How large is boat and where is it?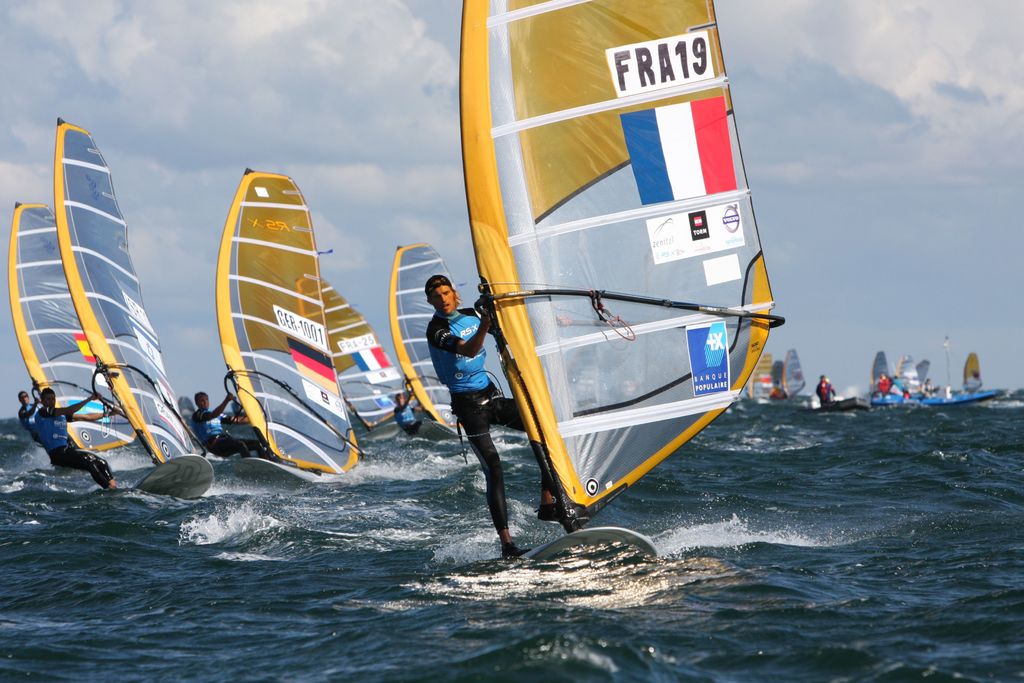
Bounding box: 872, 337, 1005, 408.
